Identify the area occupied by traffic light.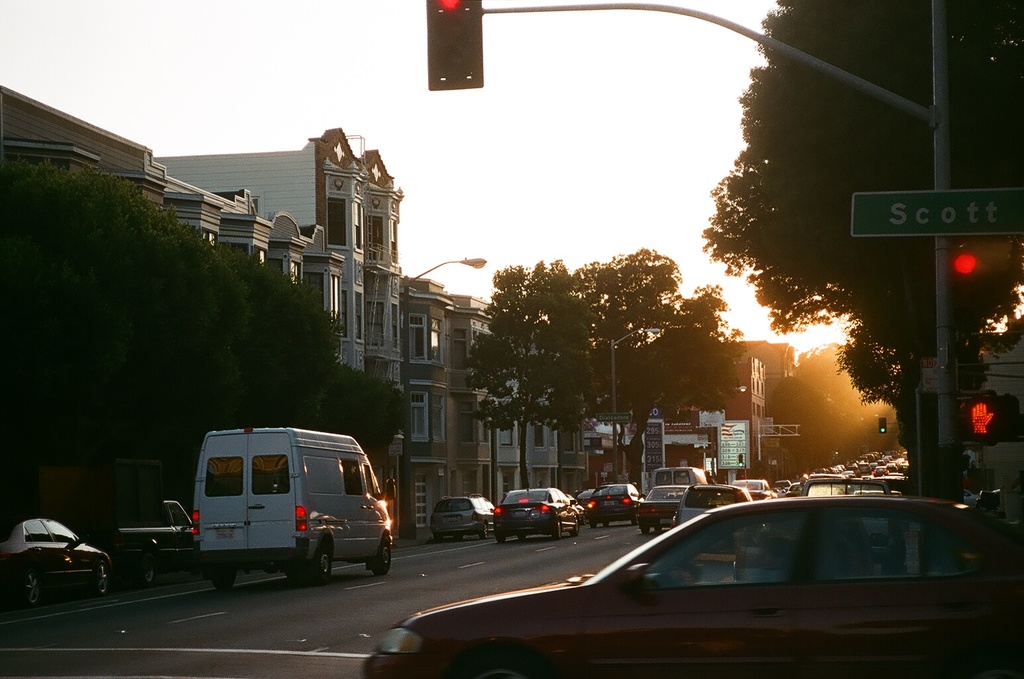
Area: 741/454/742/468.
